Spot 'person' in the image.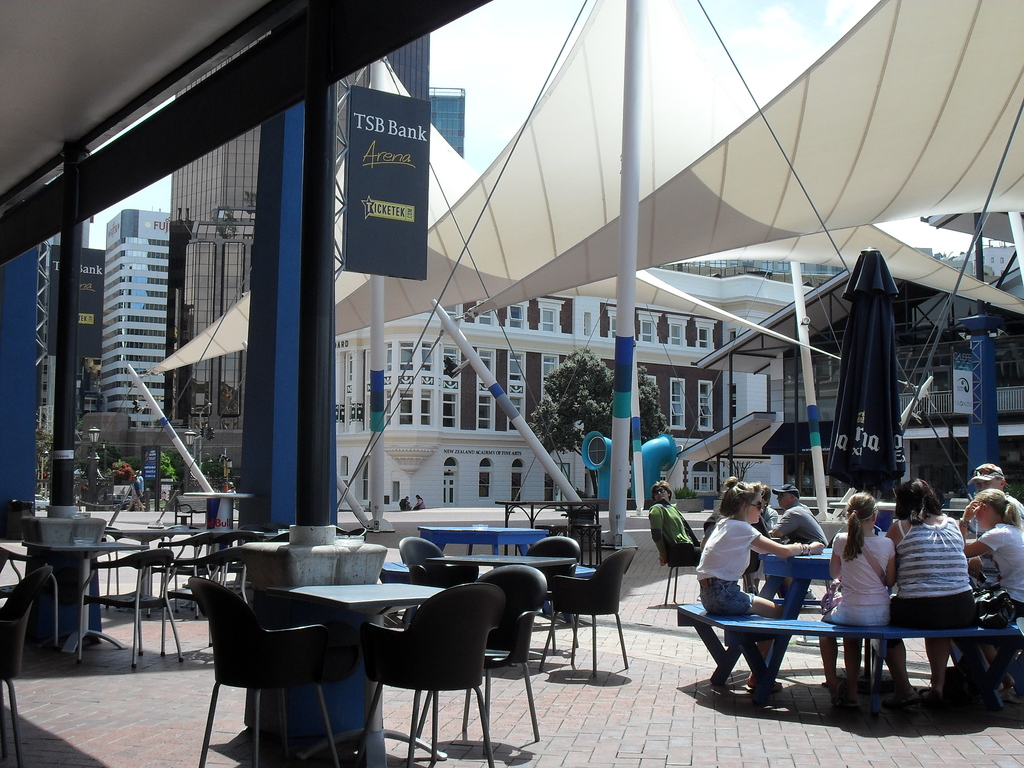
'person' found at select_region(774, 483, 826, 616).
